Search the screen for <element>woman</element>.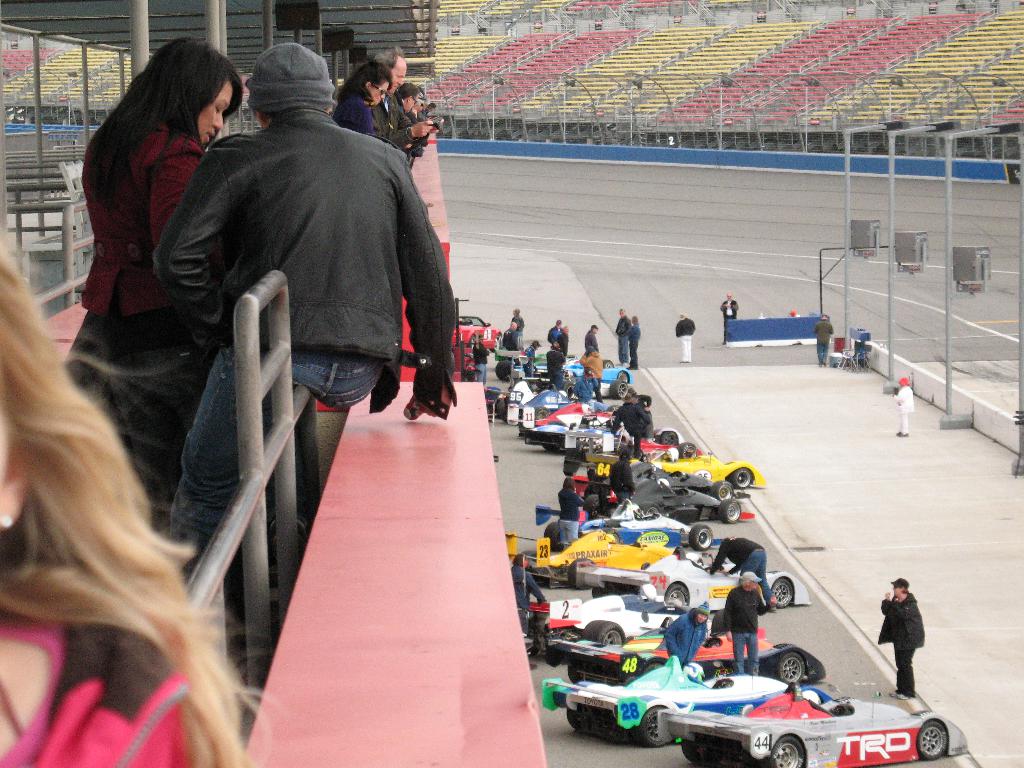
Found at {"left": 51, "top": 30, "right": 255, "bottom": 533}.
